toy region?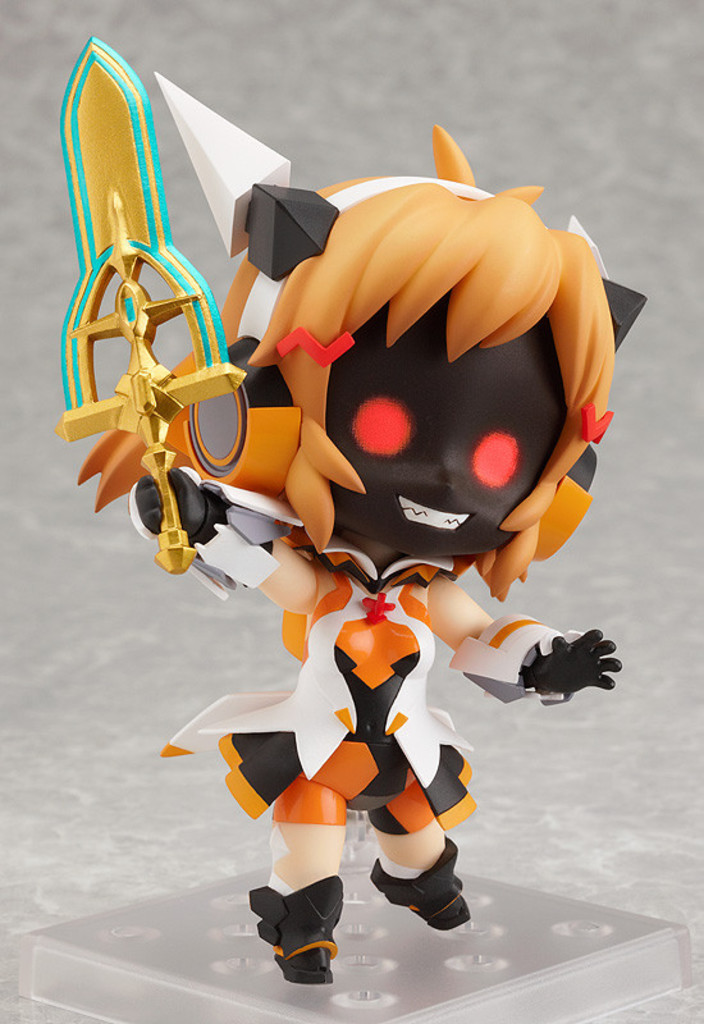
106 131 645 927
